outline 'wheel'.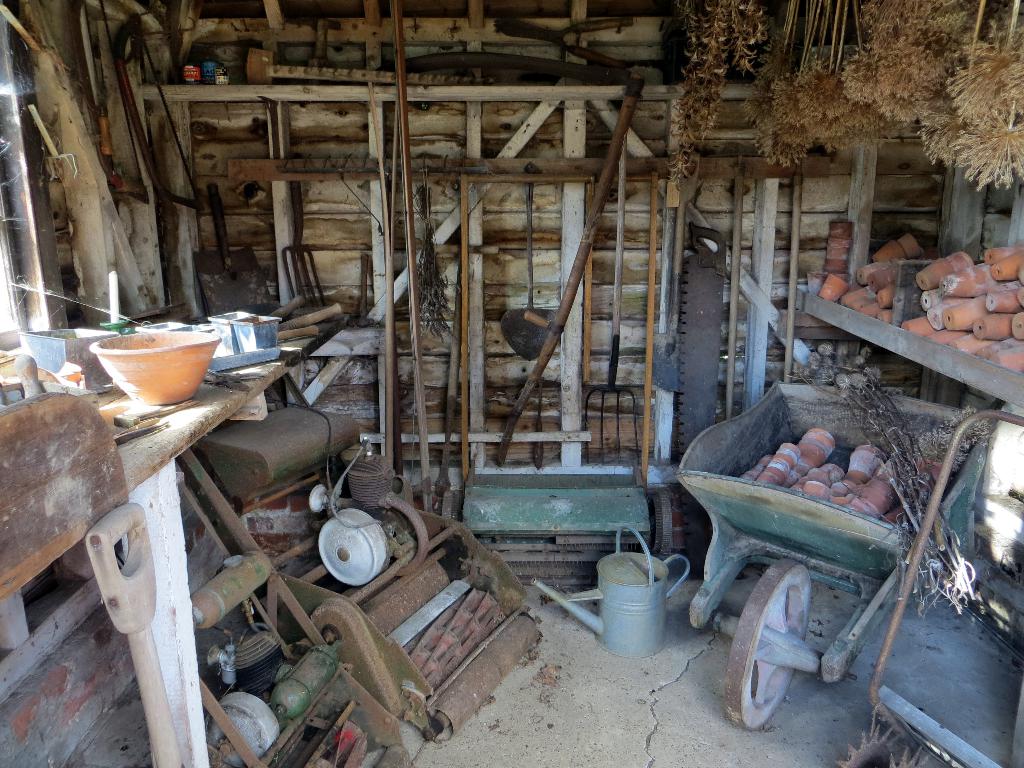
Outline: BBox(726, 566, 834, 736).
